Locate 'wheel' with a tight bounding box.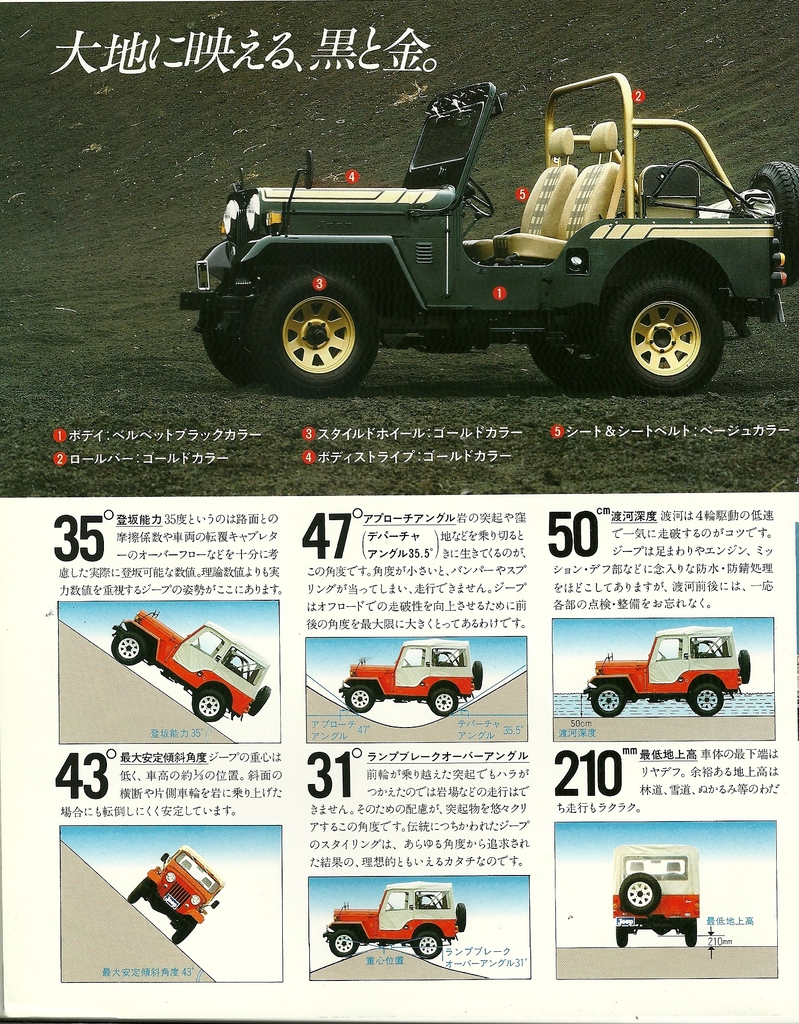
{"left": 407, "top": 929, "right": 449, "bottom": 961}.
